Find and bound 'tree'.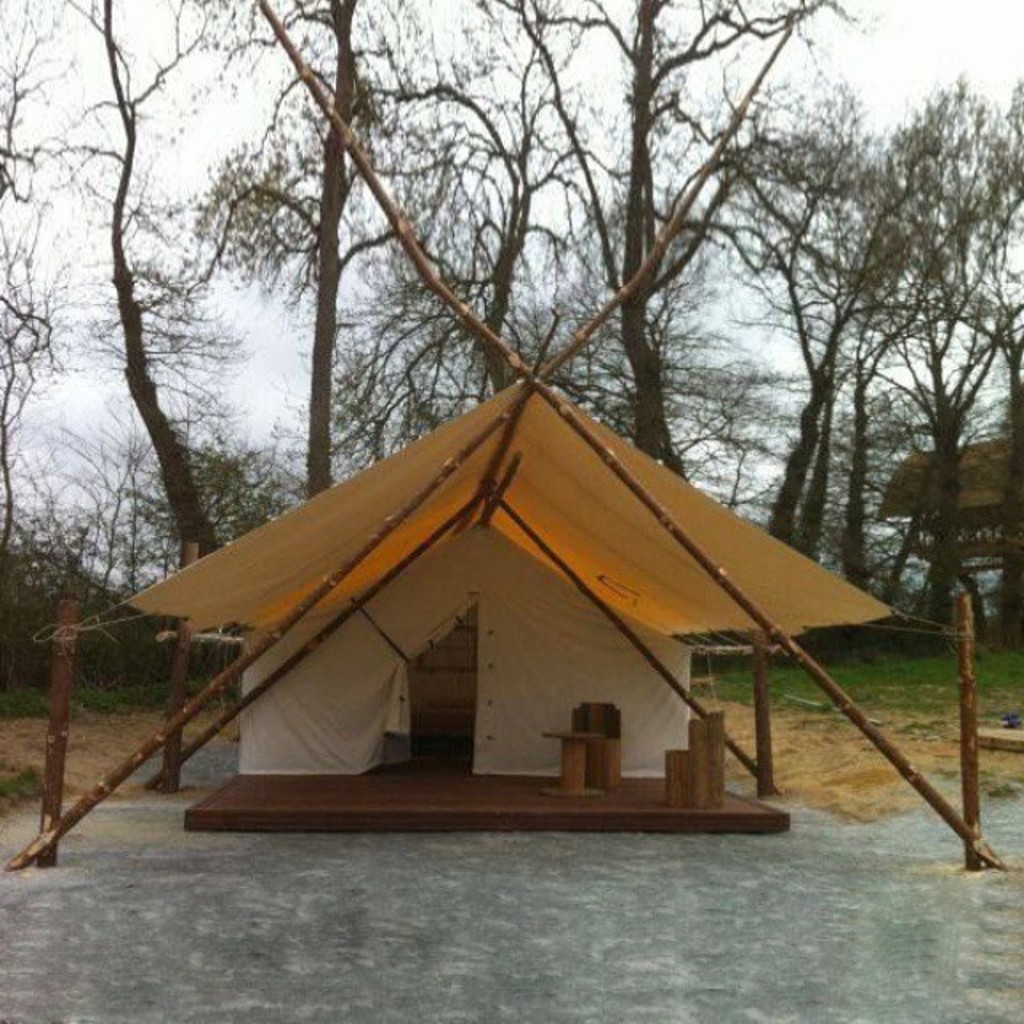
Bound: locate(5, 59, 224, 750).
